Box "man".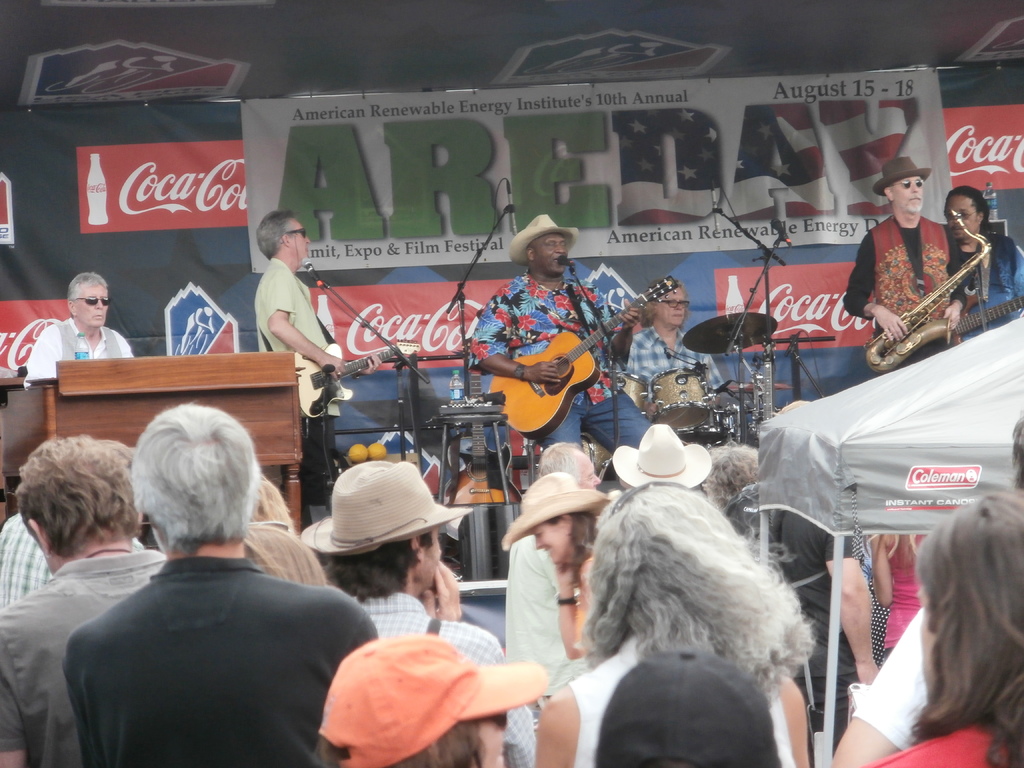
rect(941, 187, 1023, 346).
